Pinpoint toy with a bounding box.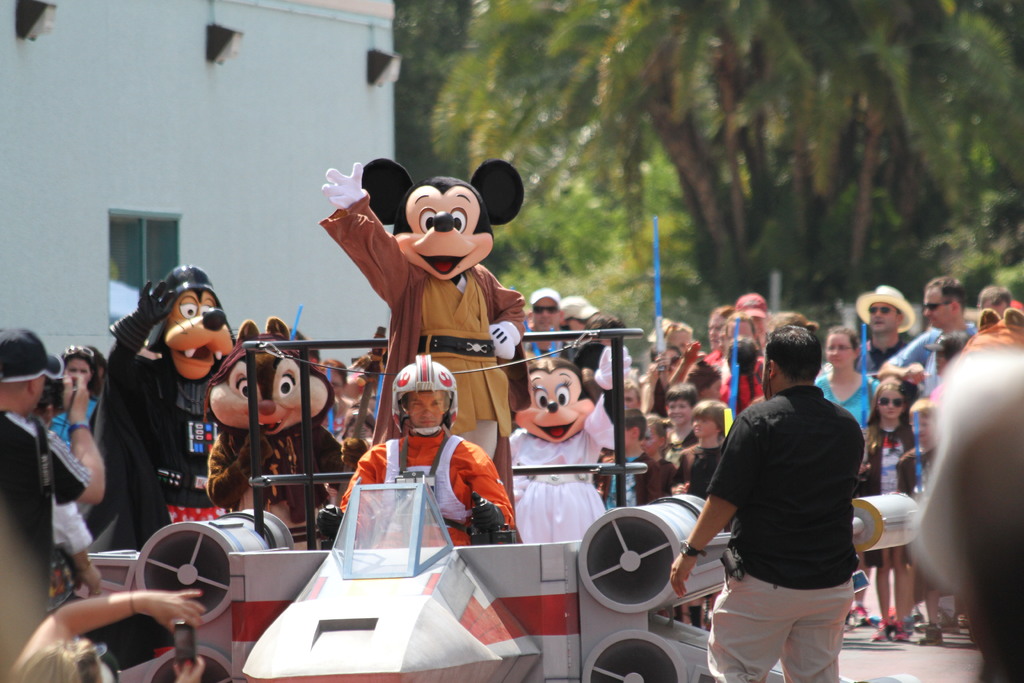
[46, 254, 257, 563].
